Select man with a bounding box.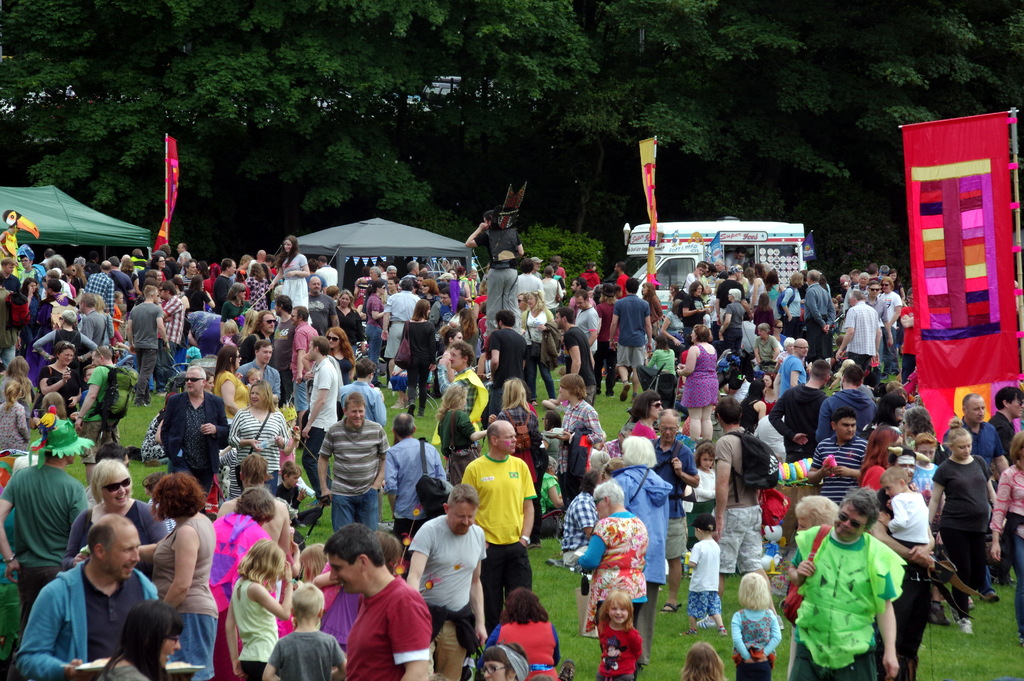
(813, 363, 875, 439).
